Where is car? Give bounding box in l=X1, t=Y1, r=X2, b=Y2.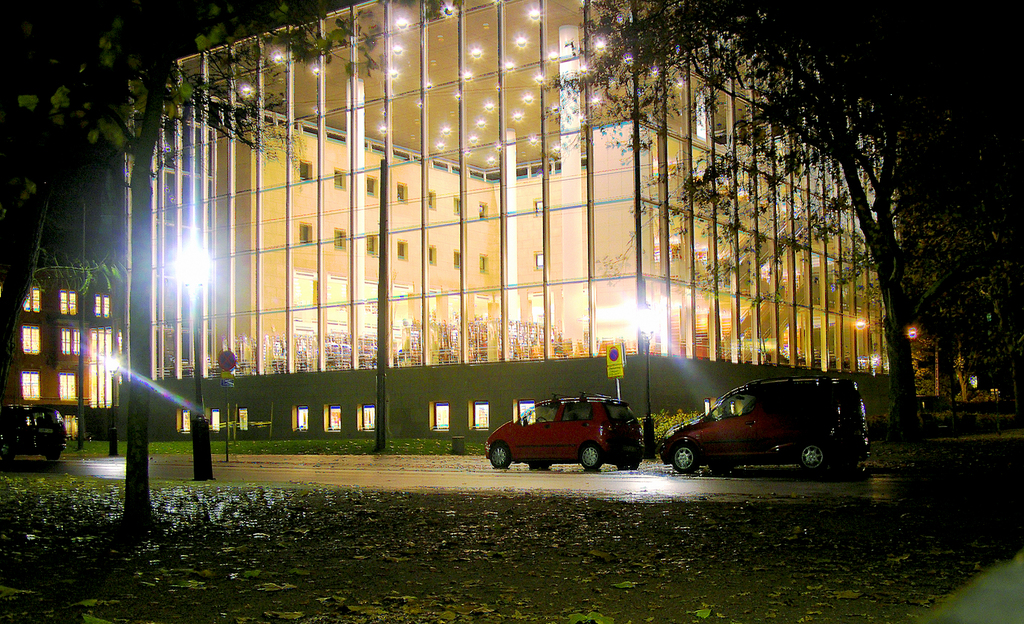
l=0, t=404, r=68, b=463.
